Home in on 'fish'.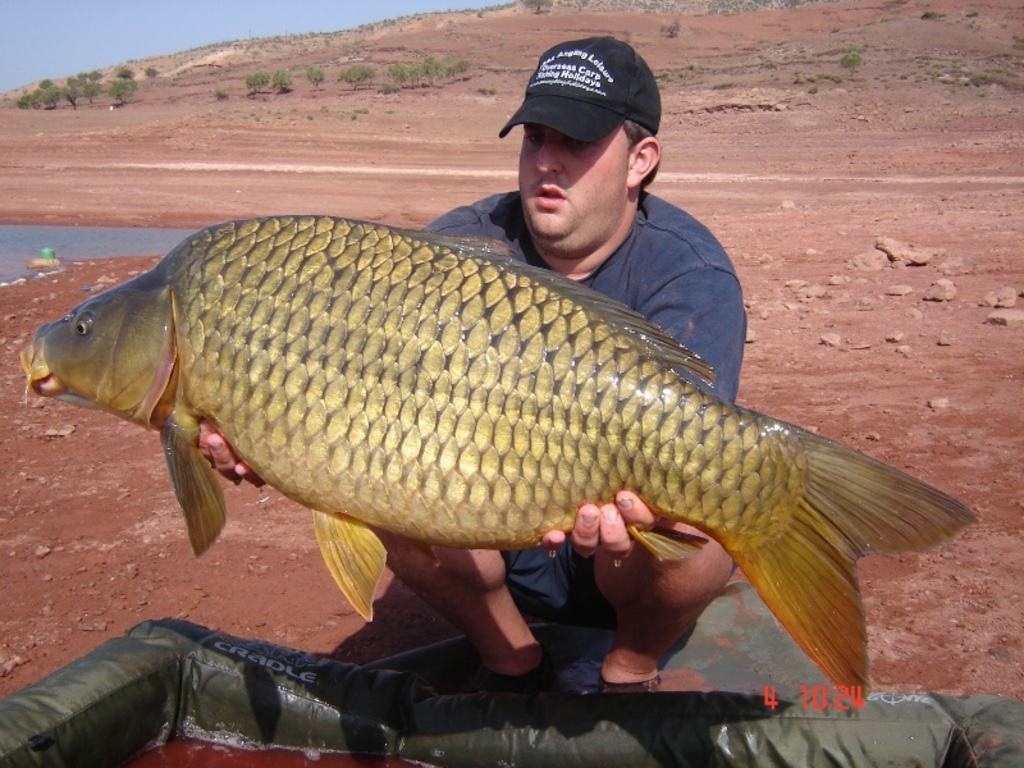
Homed in at {"x1": 32, "y1": 214, "x2": 929, "y2": 690}.
